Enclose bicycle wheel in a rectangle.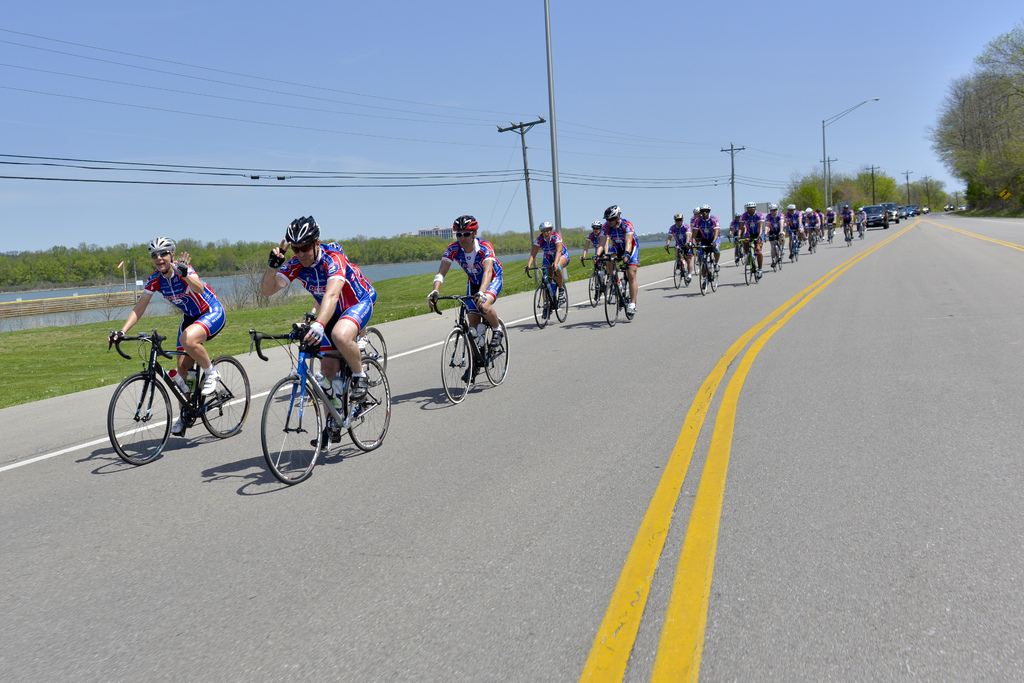
bbox(552, 278, 574, 323).
